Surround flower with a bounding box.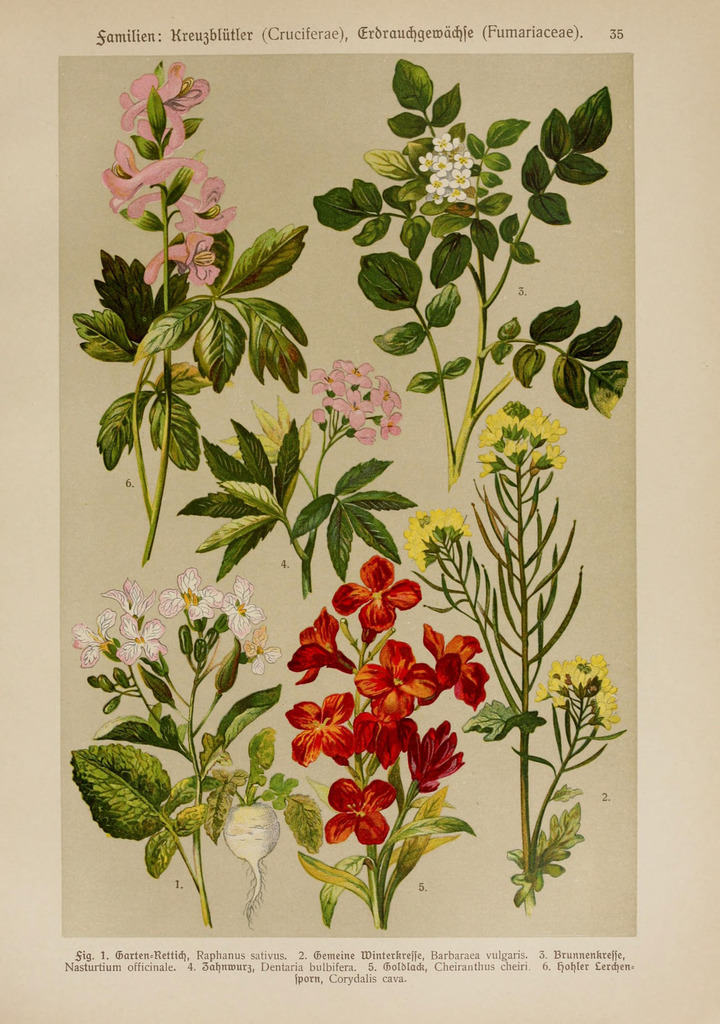
Rect(406, 719, 466, 797).
